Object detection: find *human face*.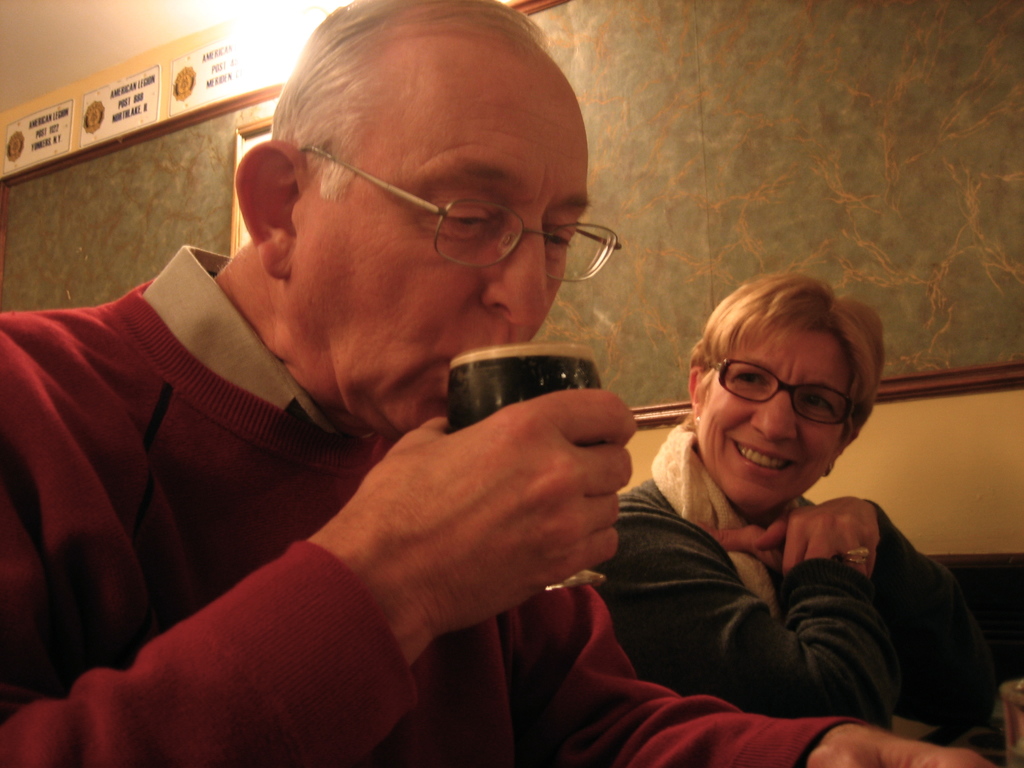
locate(700, 328, 849, 517).
